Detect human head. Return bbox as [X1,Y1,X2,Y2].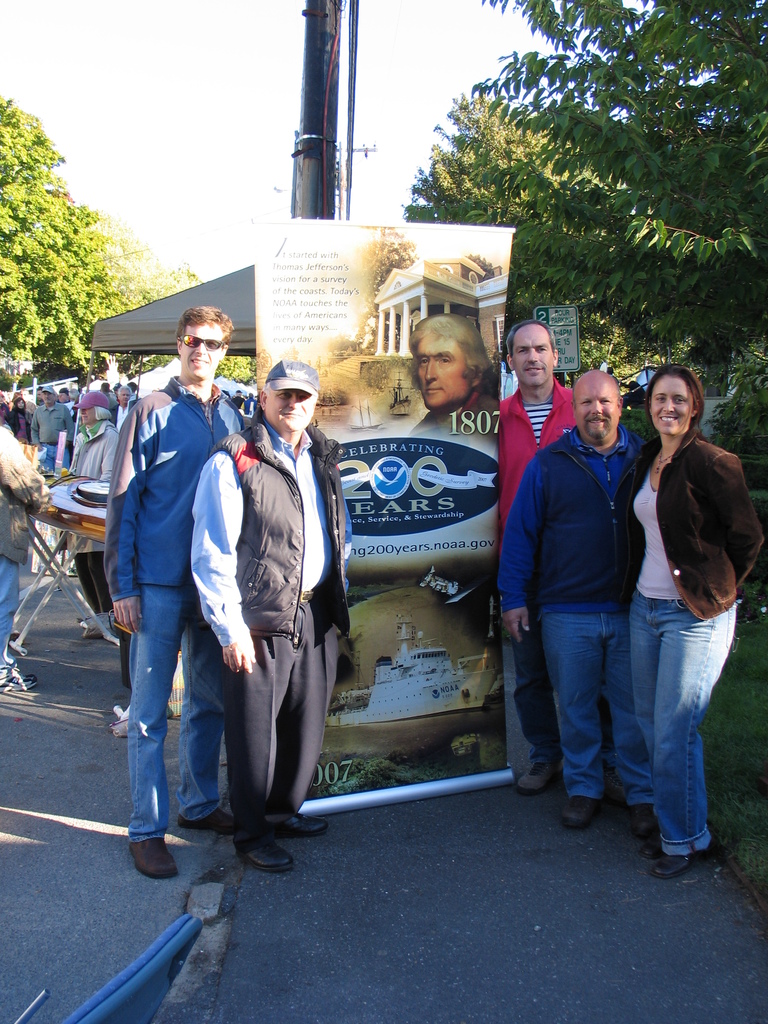
[649,366,700,438].
